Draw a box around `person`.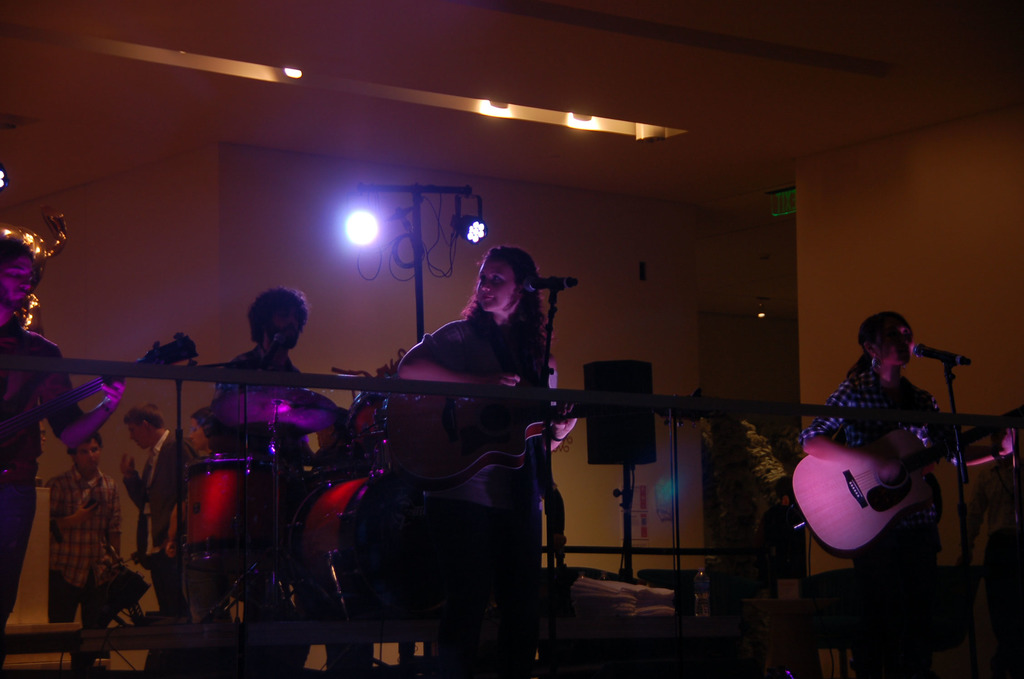
48, 432, 123, 669.
